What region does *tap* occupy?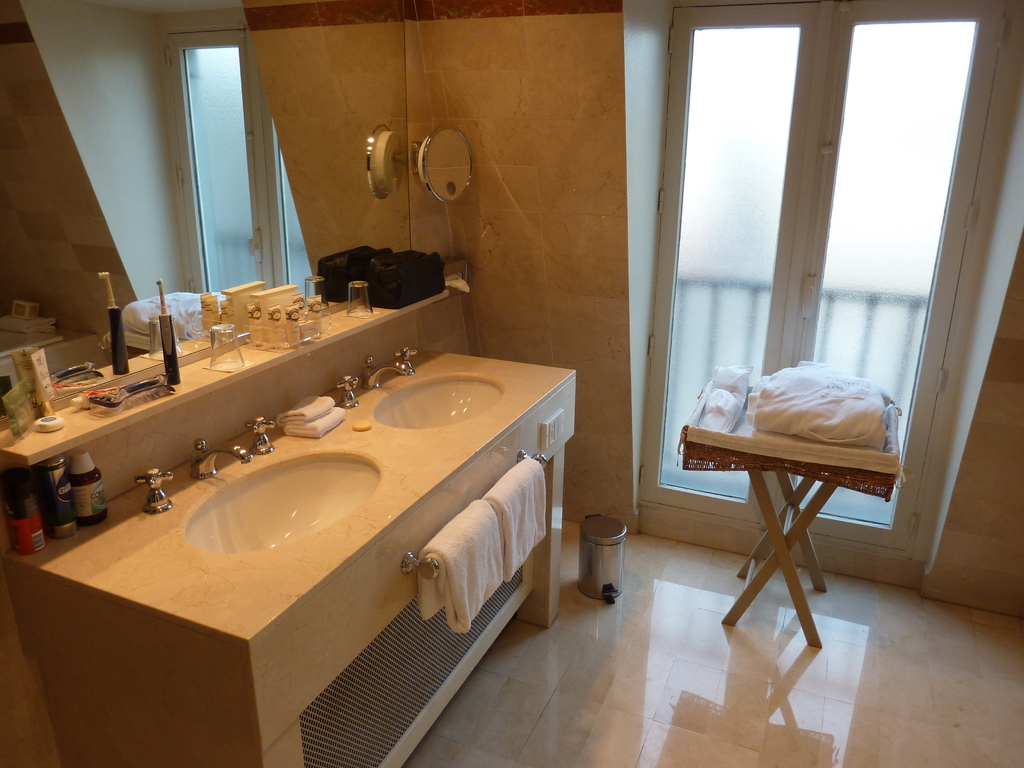
bbox=[181, 406, 283, 501].
